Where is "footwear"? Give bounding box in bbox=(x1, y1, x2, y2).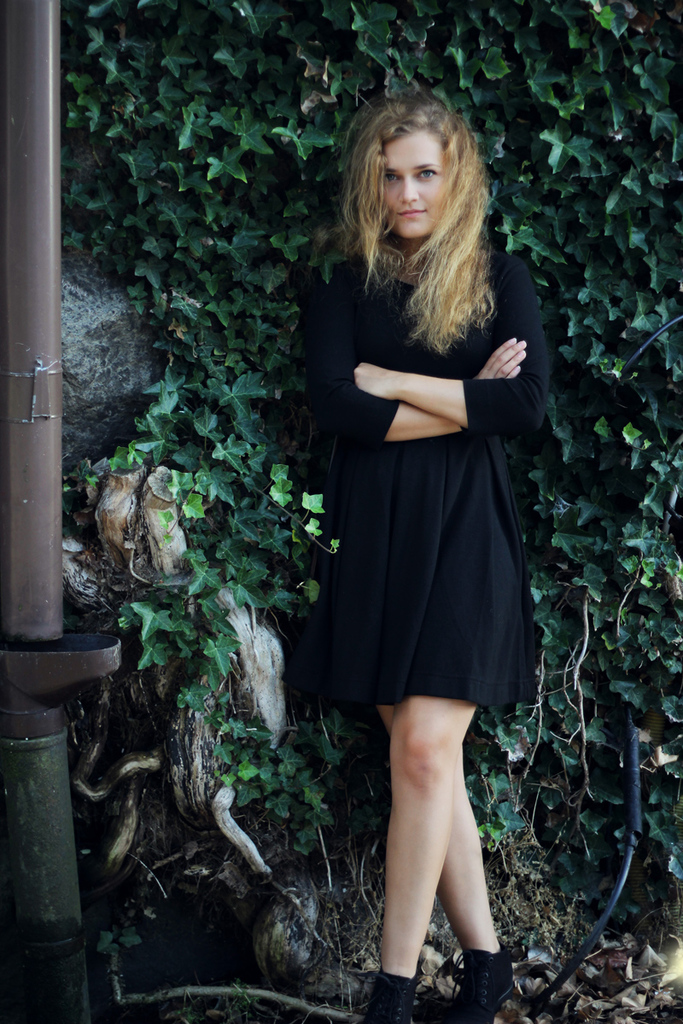
bbox=(449, 949, 512, 1023).
